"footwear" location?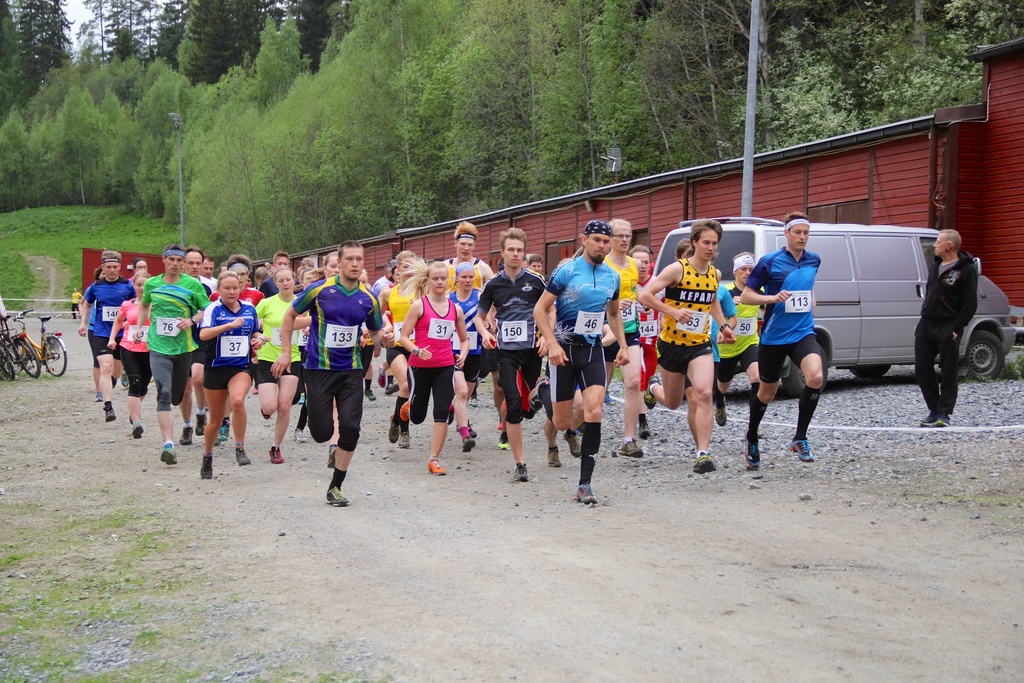
[271, 442, 284, 462]
